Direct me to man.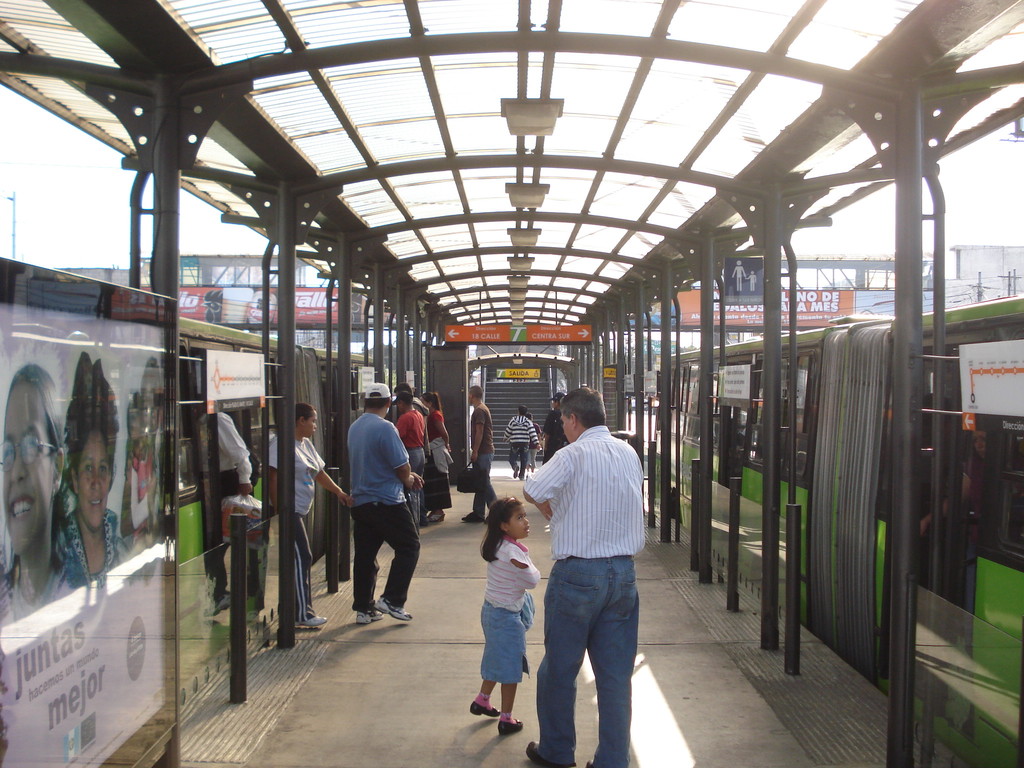
Direction: 281:385:359:587.
